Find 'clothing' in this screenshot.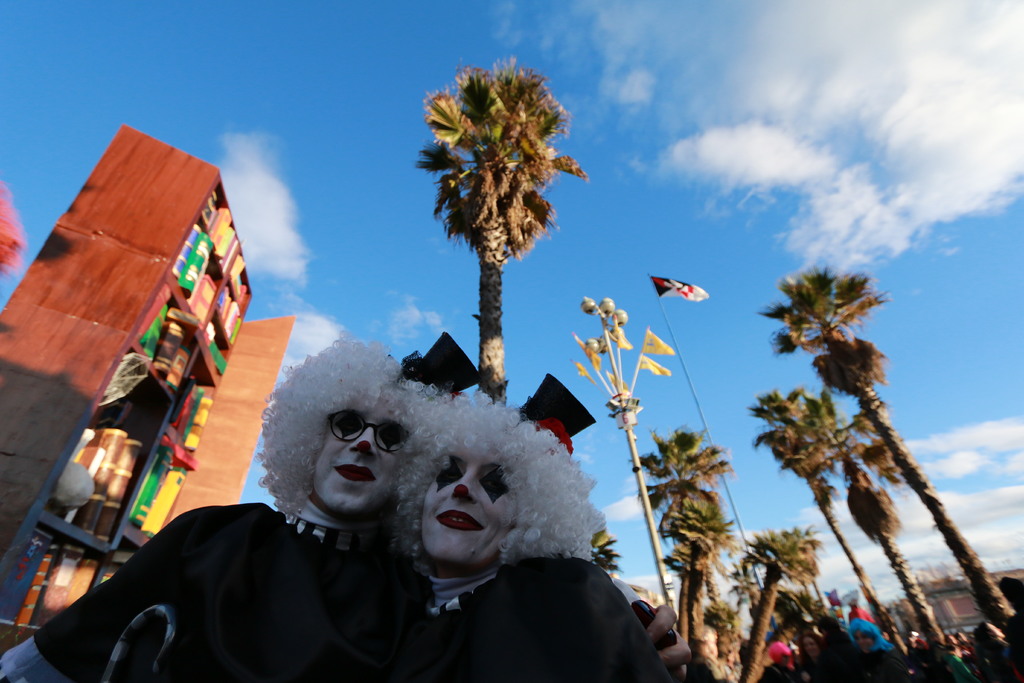
The bounding box for 'clothing' is x1=421, y1=562, x2=671, y2=682.
